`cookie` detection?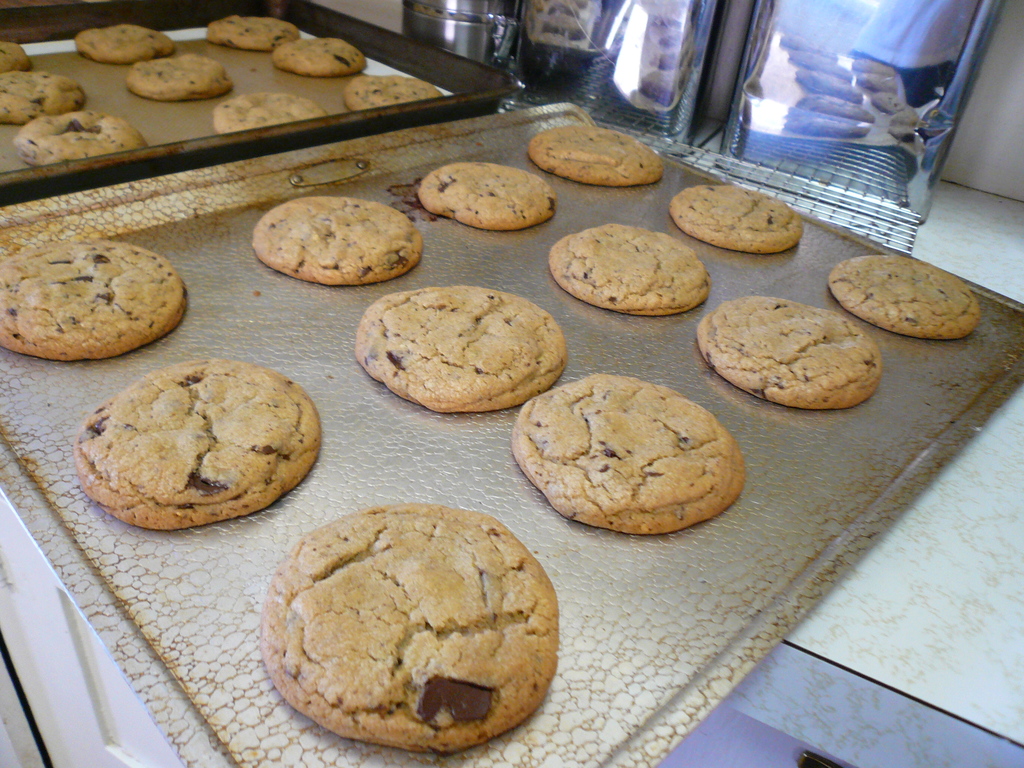
x1=0, y1=240, x2=191, y2=364
